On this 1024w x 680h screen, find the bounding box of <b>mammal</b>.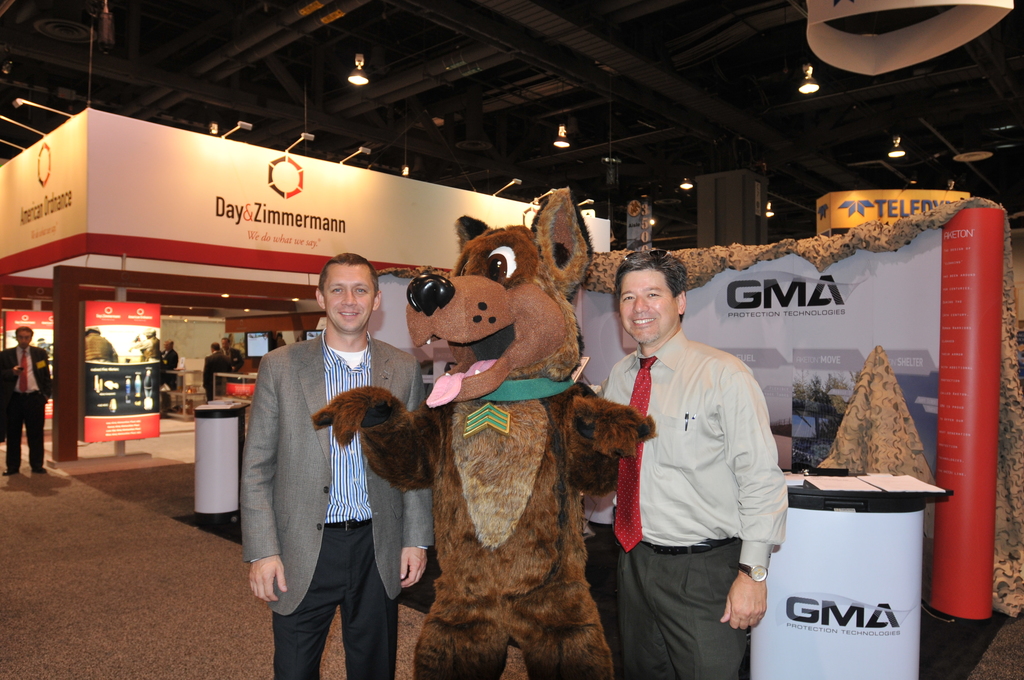
Bounding box: {"x1": 203, "y1": 344, "x2": 232, "y2": 403}.
